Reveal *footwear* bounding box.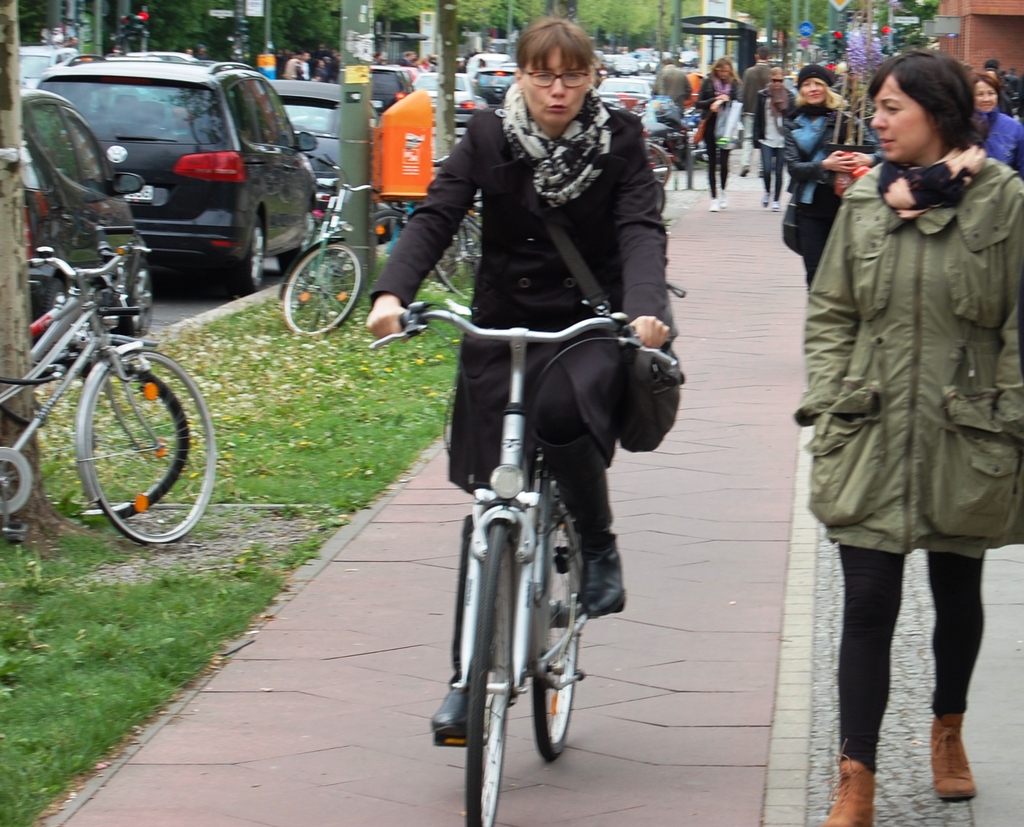
Revealed: {"left": 822, "top": 741, "right": 870, "bottom": 826}.
